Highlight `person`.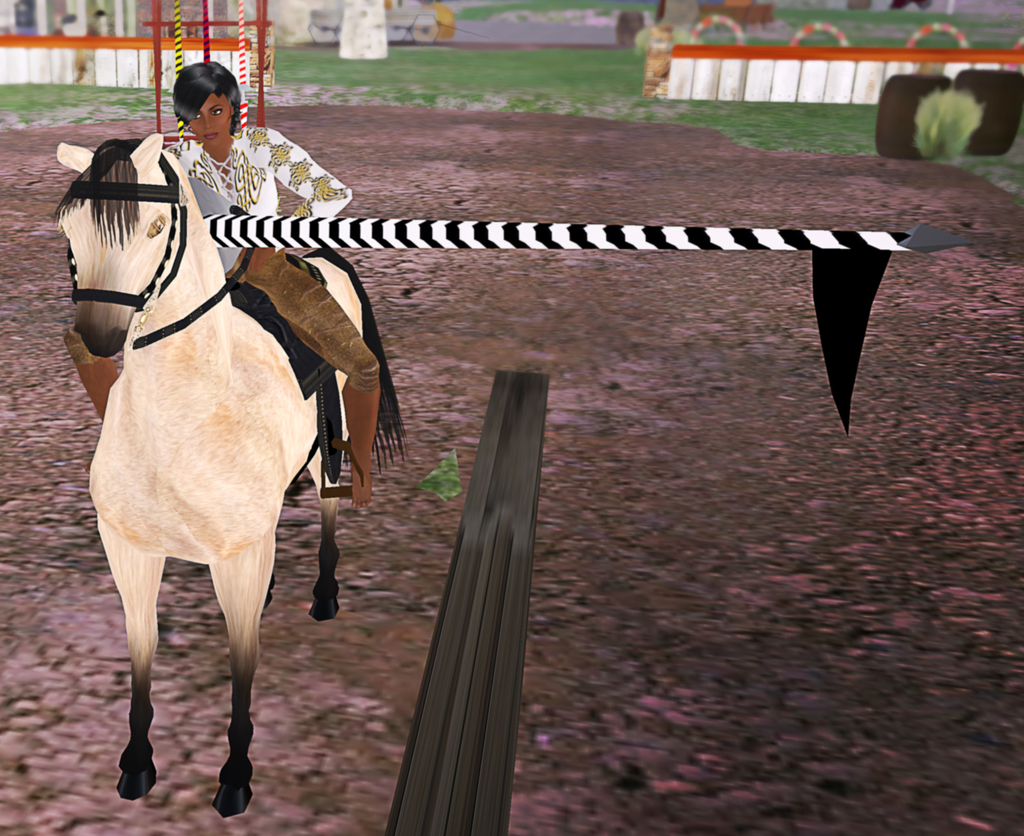
Highlighted region: locate(63, 64, 379, 504).
